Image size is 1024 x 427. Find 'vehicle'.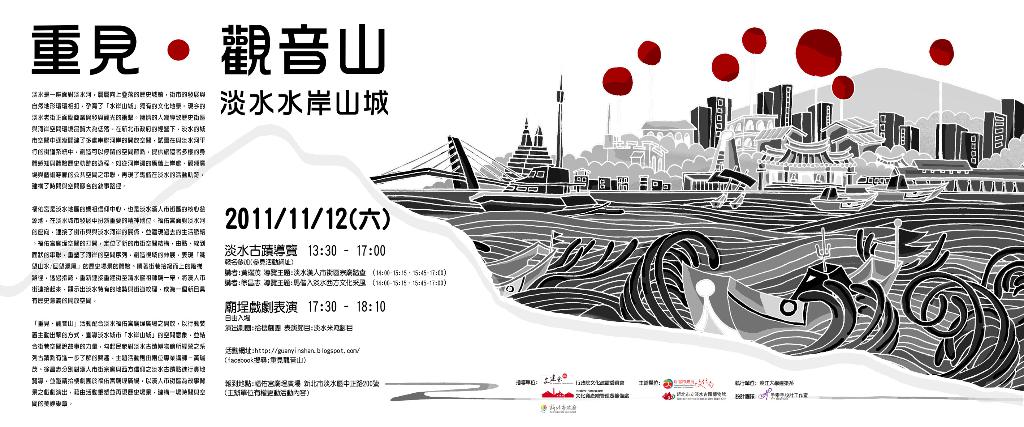
bbox=[868, 174, 945, 204].
